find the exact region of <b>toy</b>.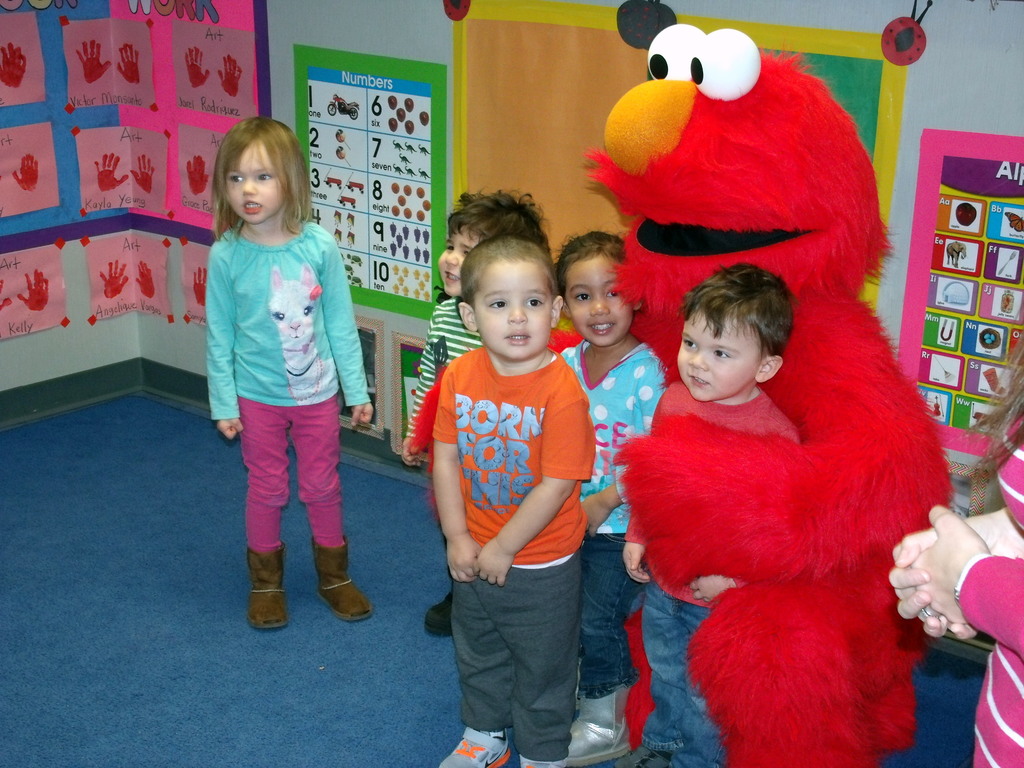
Exact region: BBox(522, 35, 940, 735).
